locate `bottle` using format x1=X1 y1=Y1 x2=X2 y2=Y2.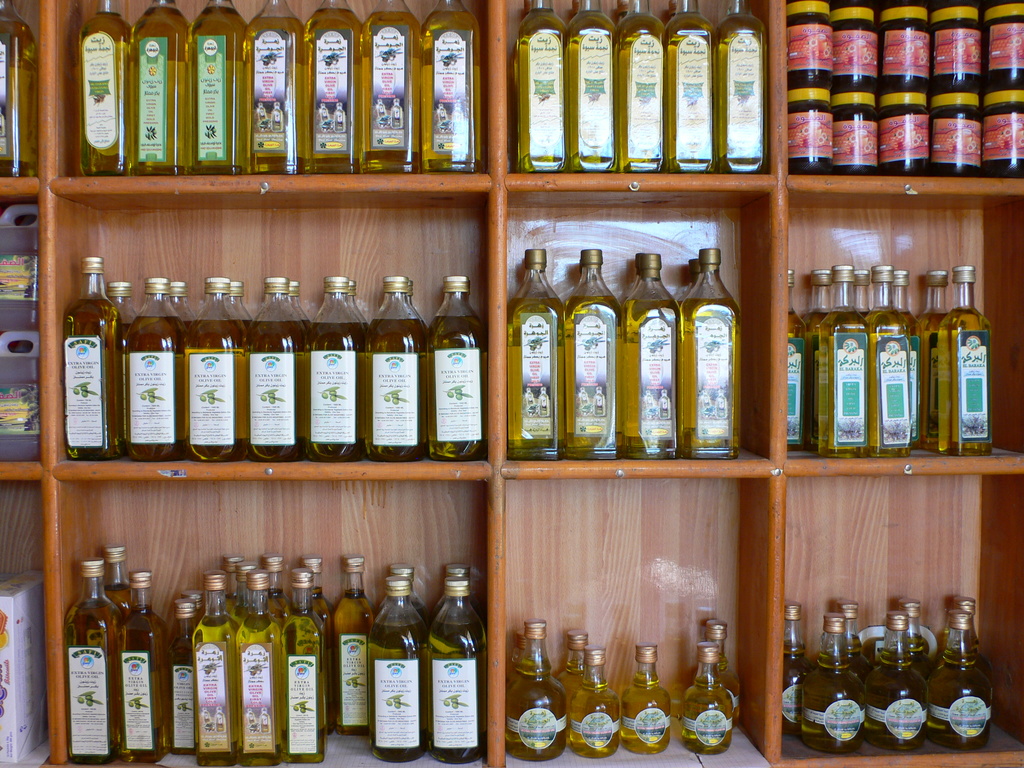
x1=851 y1=266 x2=867 y2=319.
